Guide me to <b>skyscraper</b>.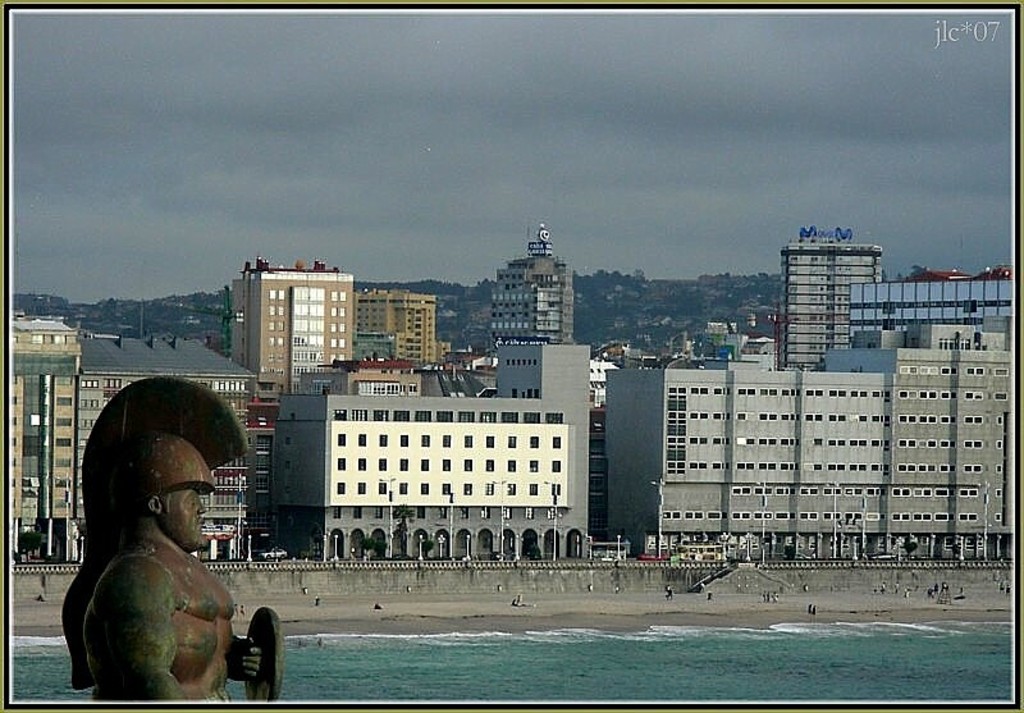
Guidance: pyautogui.locateOnScreen(494, 227, 575, 342).
